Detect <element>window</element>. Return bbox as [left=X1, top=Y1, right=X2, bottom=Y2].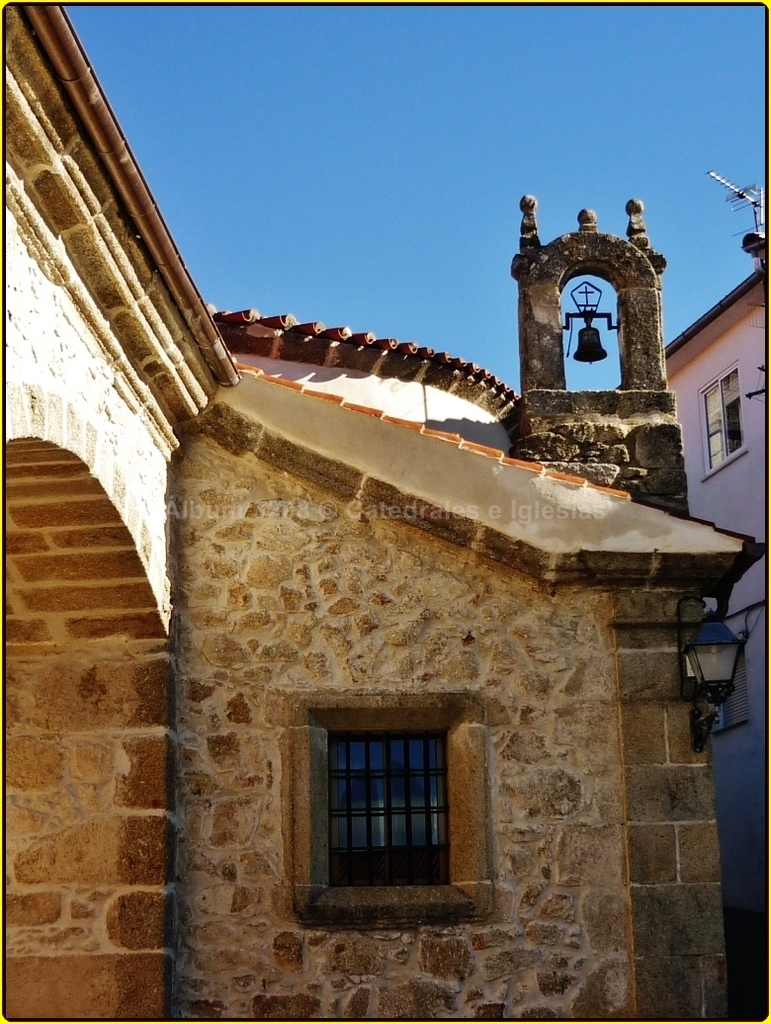
[left=330, top=697, right=470, bottom=891].
